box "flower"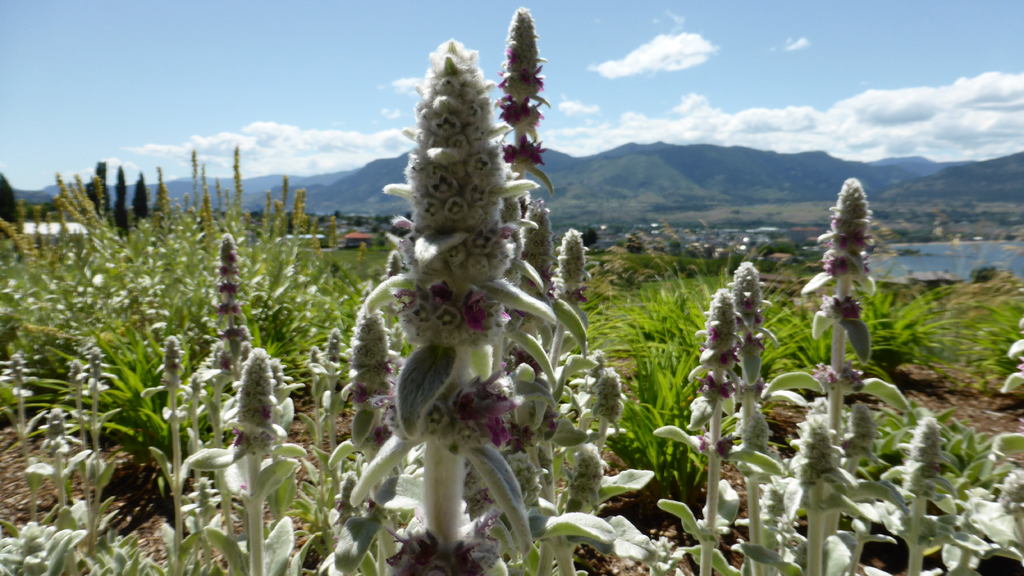
rect(501, 4, 551, 193)
